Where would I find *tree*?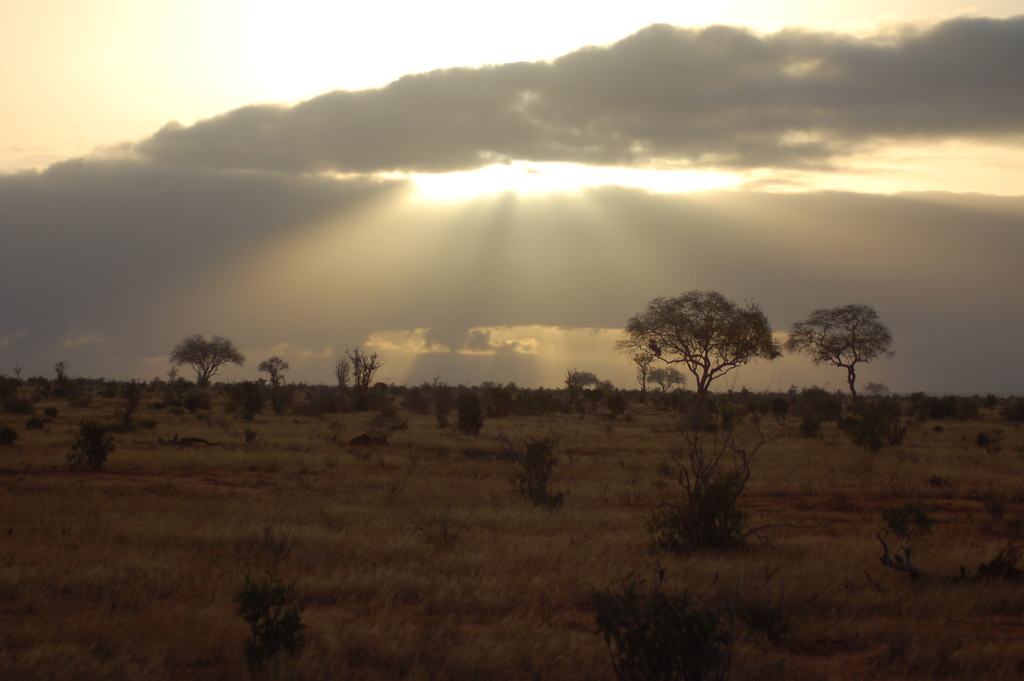
At left=568, top=365, right=596, bottom=395.
